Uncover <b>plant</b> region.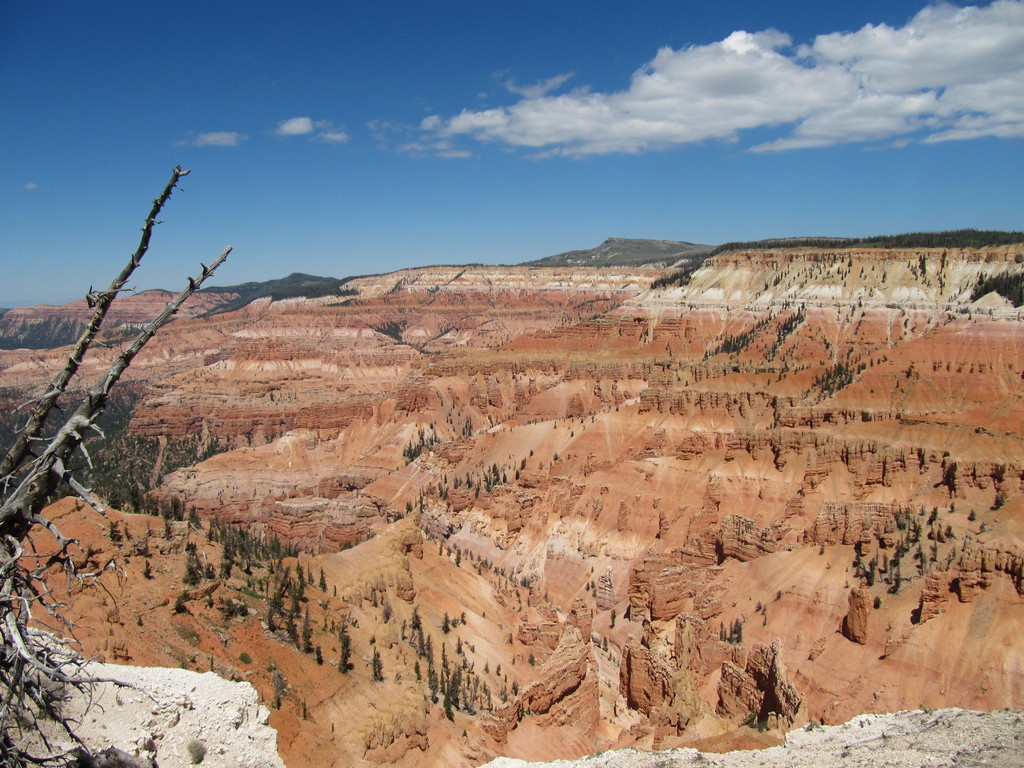
Uncovered: 182:737:207:767.
